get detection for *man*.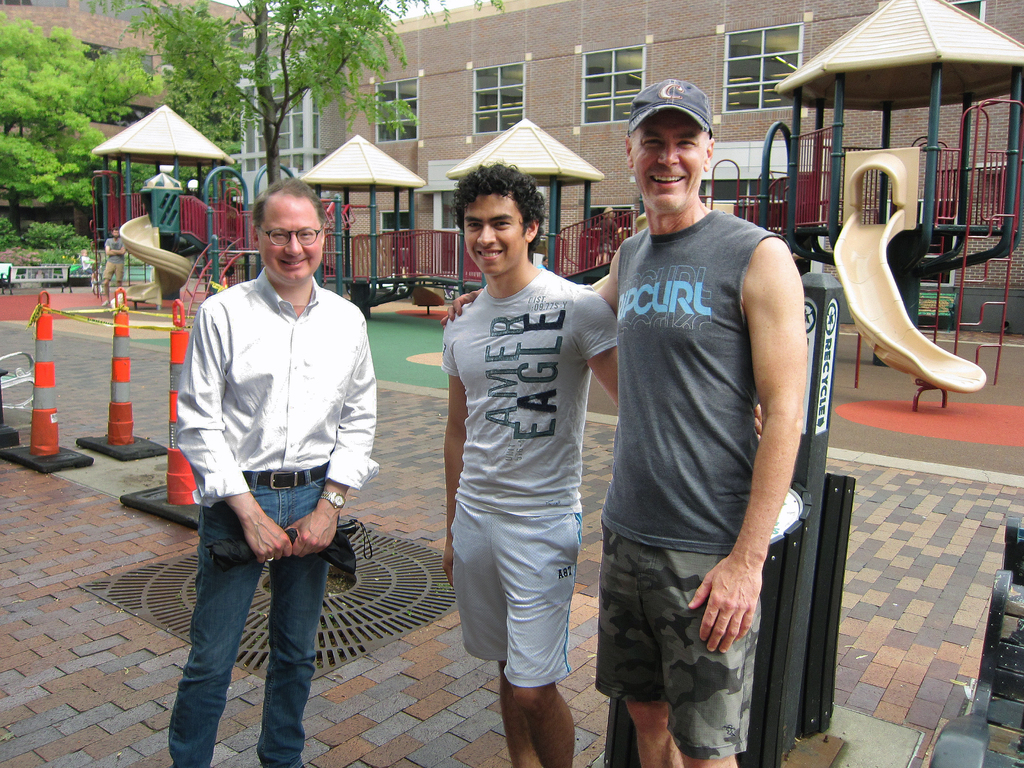
Detection: pyautogui.locateOnScreen(444, 70, 813, 767).
